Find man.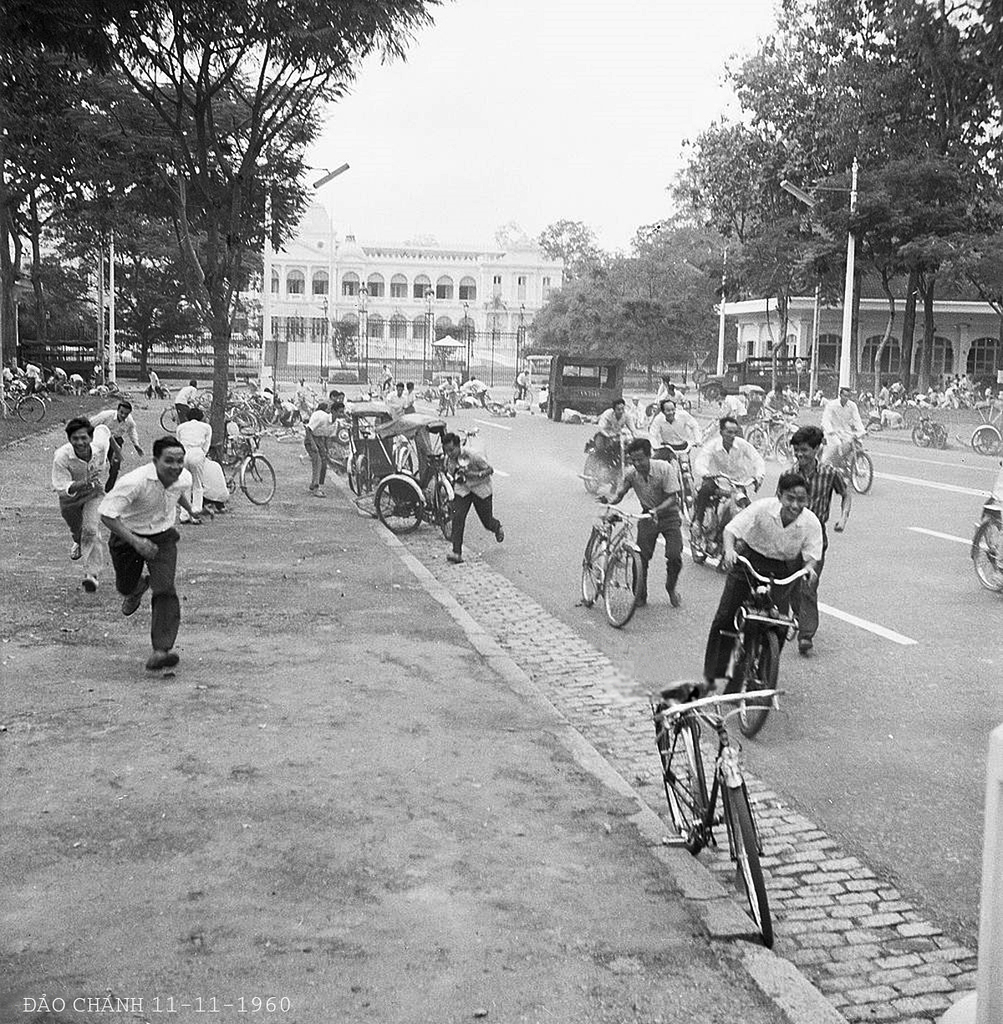
select_region(692, 420, 765, 545).
